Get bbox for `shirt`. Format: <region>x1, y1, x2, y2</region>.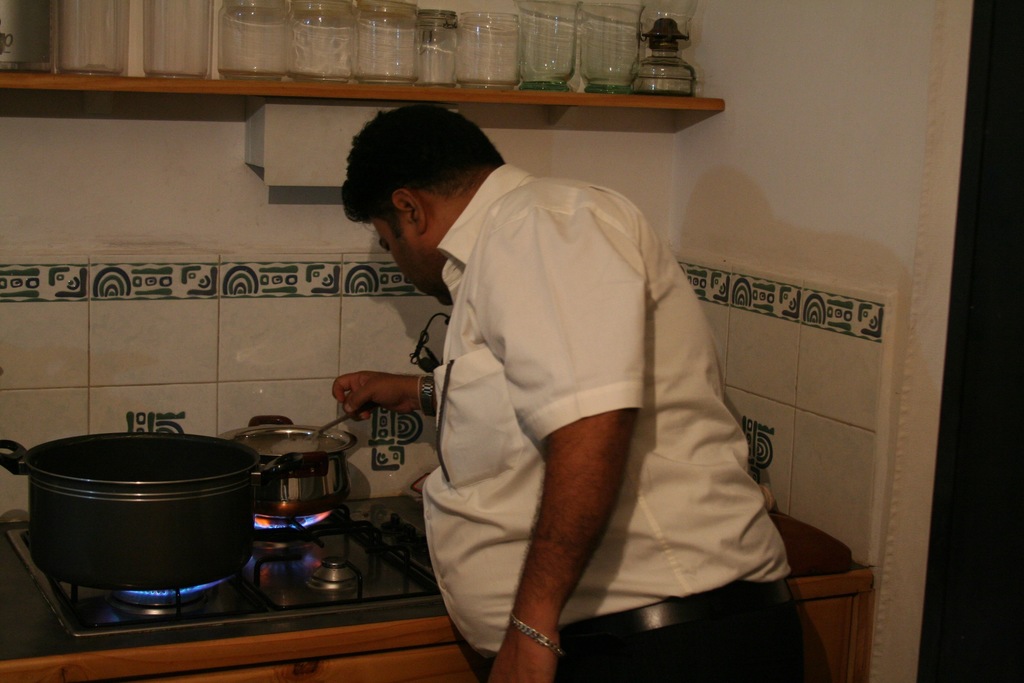
<region>419, 162, 792, 661</region>.
